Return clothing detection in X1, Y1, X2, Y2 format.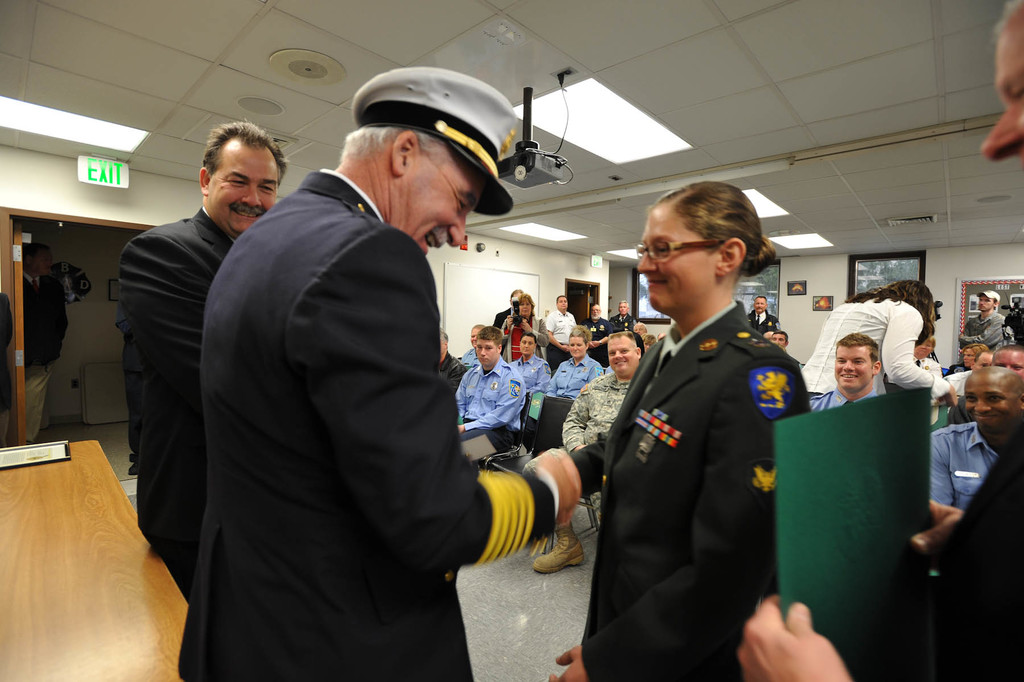
548, 313, 572, 363.
